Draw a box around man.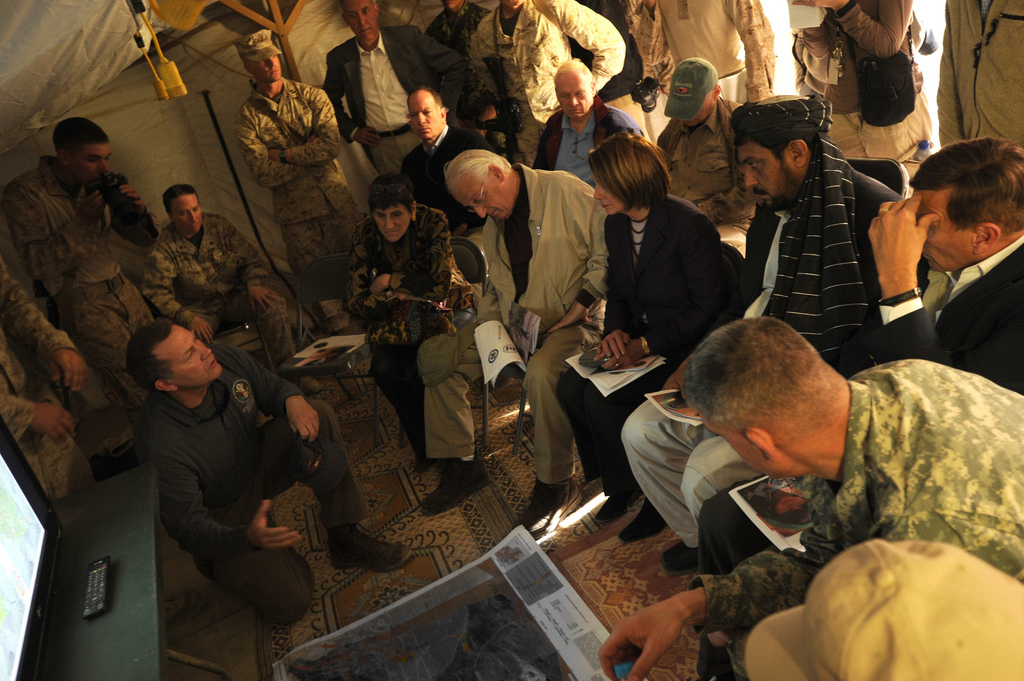
(0, 273, 88, 508).
